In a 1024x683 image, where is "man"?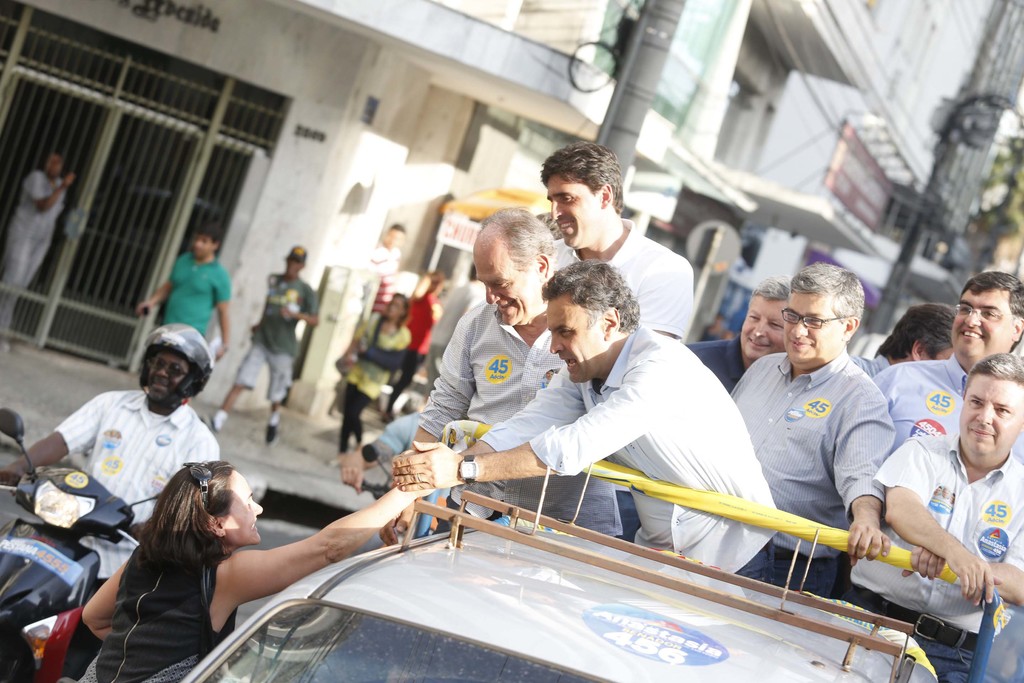
Rect(851, 352, 1023, 682).
